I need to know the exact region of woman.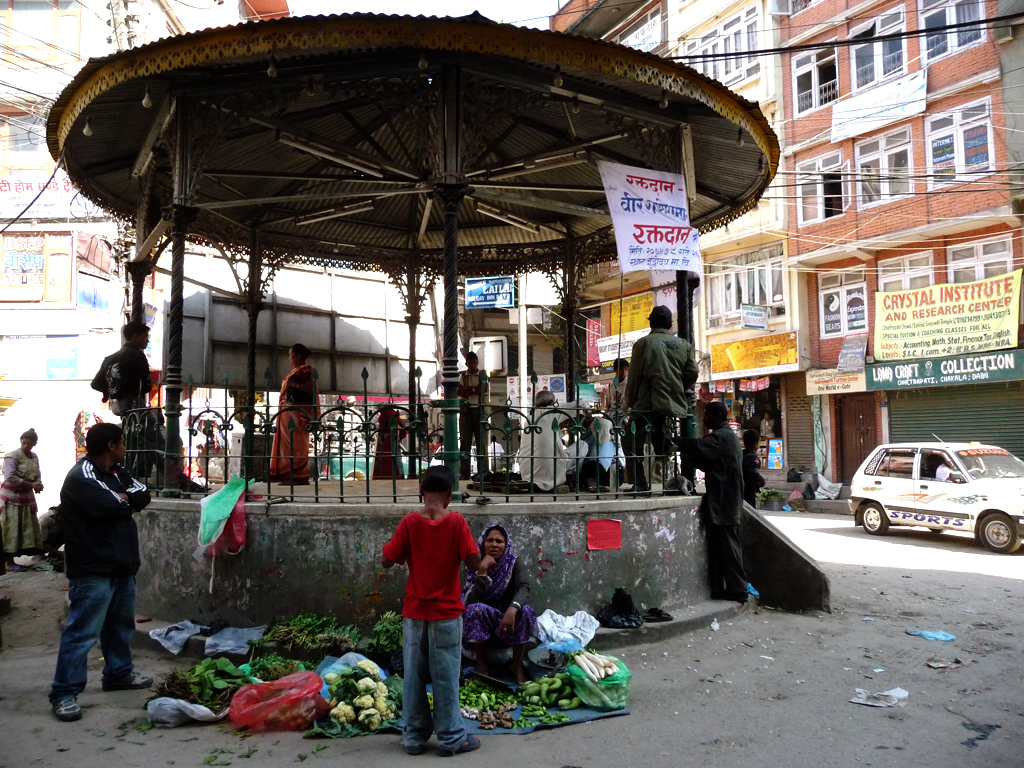
Region: <box>267,339,329,486</box>.
